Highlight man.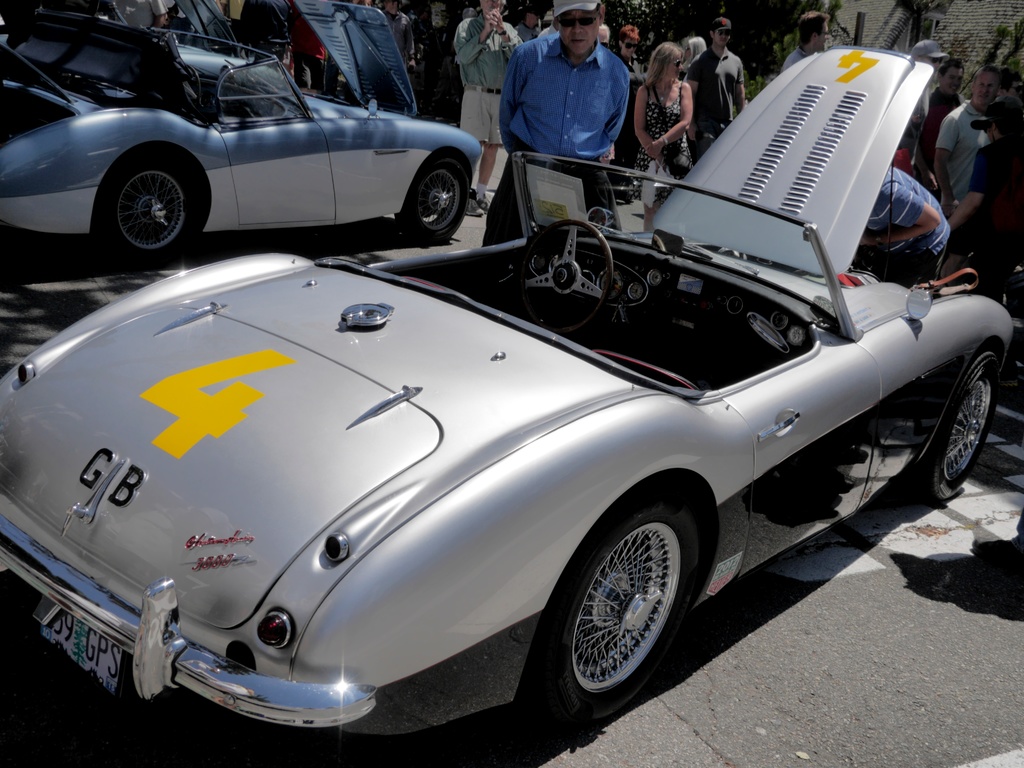
Highlighted region: [x1=854, y1=156, x2=959, y2=288].
